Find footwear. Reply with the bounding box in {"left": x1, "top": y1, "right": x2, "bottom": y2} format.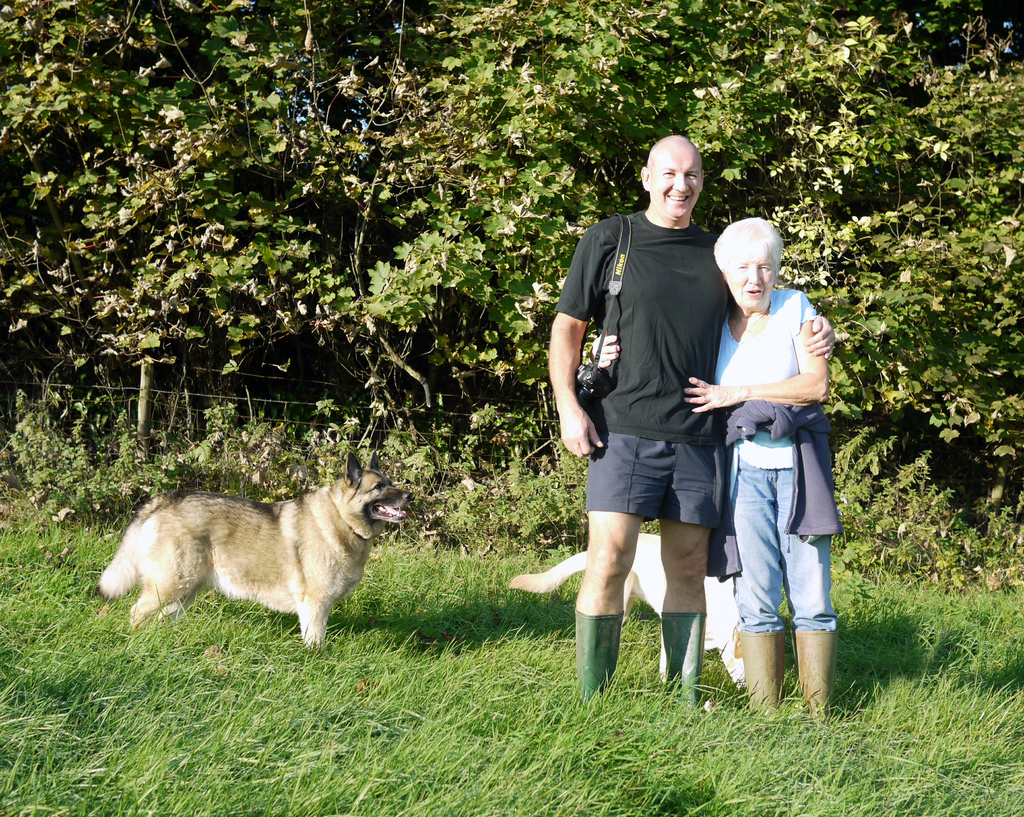
{"left": 660, "top": 613, "right": 711, "bottom": 700}.
